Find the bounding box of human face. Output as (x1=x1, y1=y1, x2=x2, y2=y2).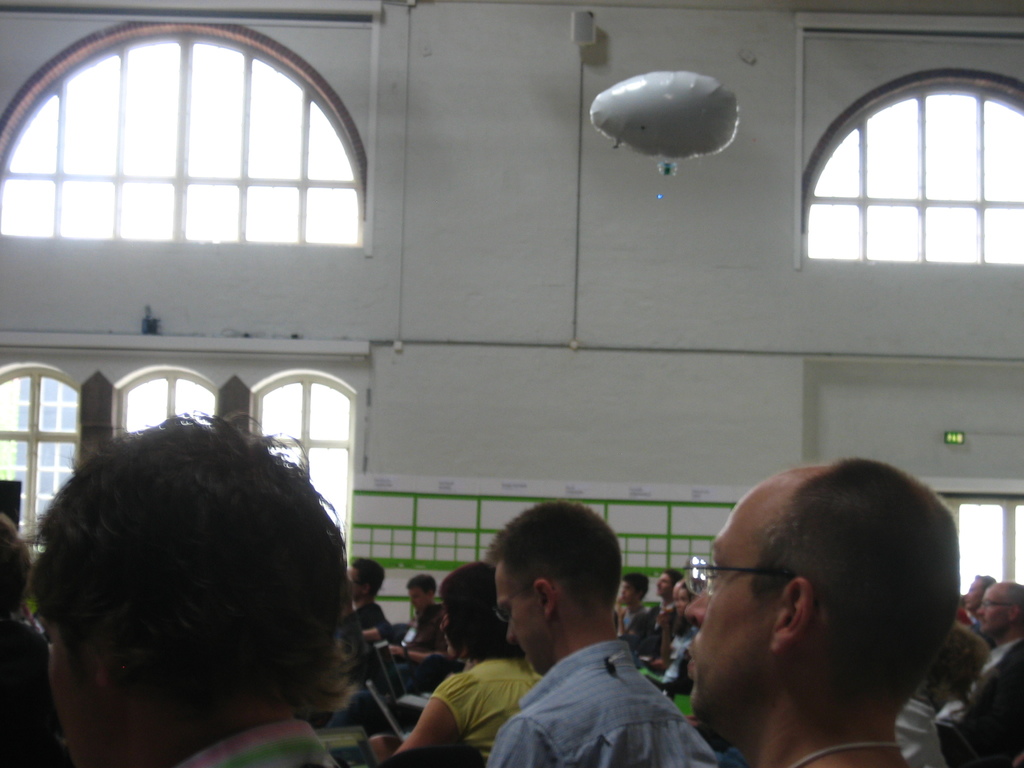
(x1=408, y1=591, x2=424, y2=614).
